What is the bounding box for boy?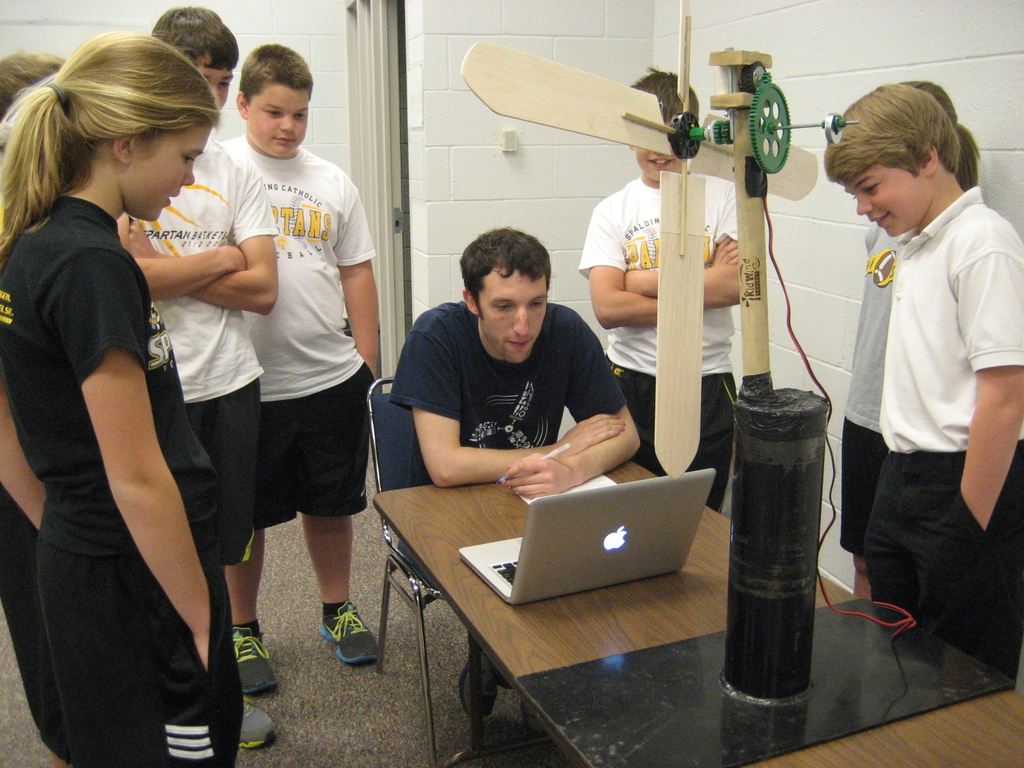
BBox(211, 34, 387, 699).
